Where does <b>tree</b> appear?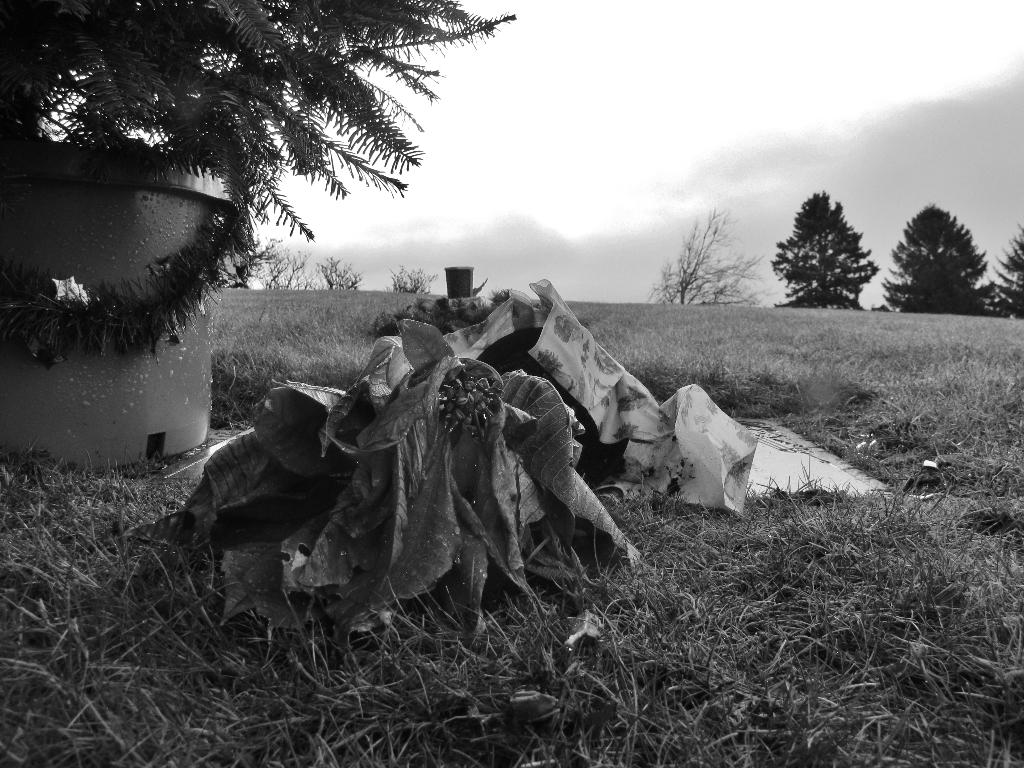
Appears at <bbox>785, 179, 876, 308</bbox>.
